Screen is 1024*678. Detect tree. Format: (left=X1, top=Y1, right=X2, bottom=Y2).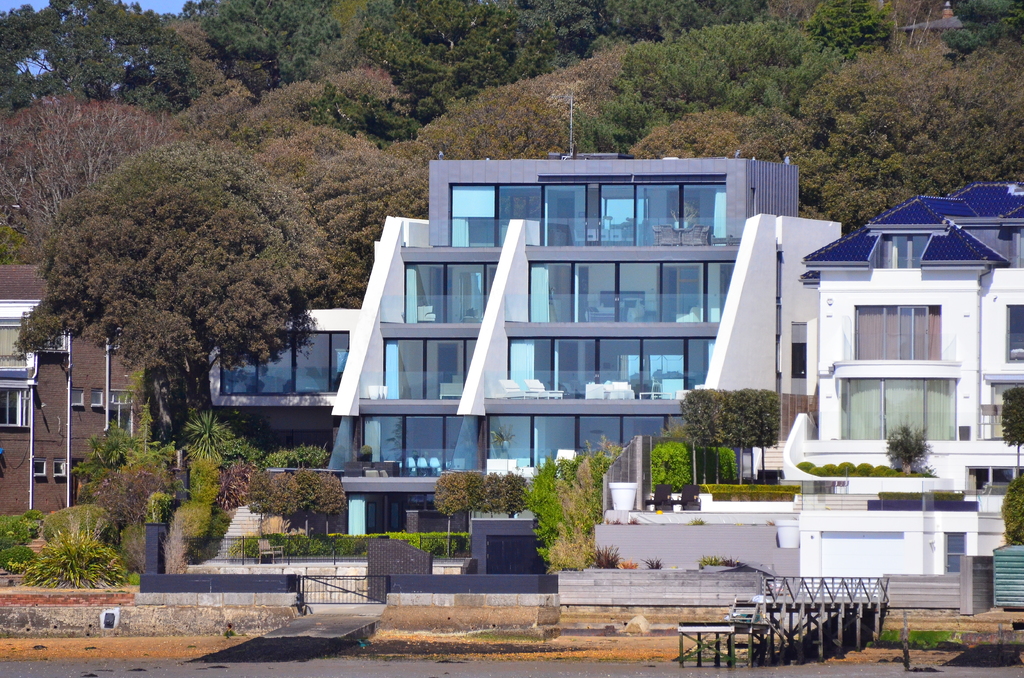
(left=243, top=86, right=324, bottom=140).
